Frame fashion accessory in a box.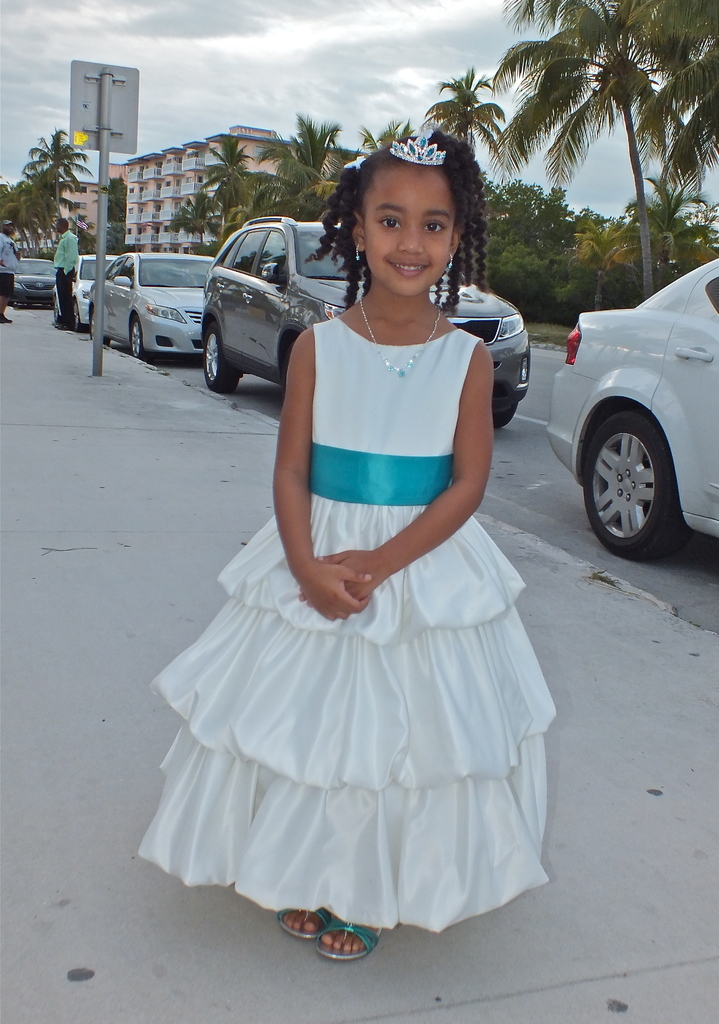
439 252 454 278.
